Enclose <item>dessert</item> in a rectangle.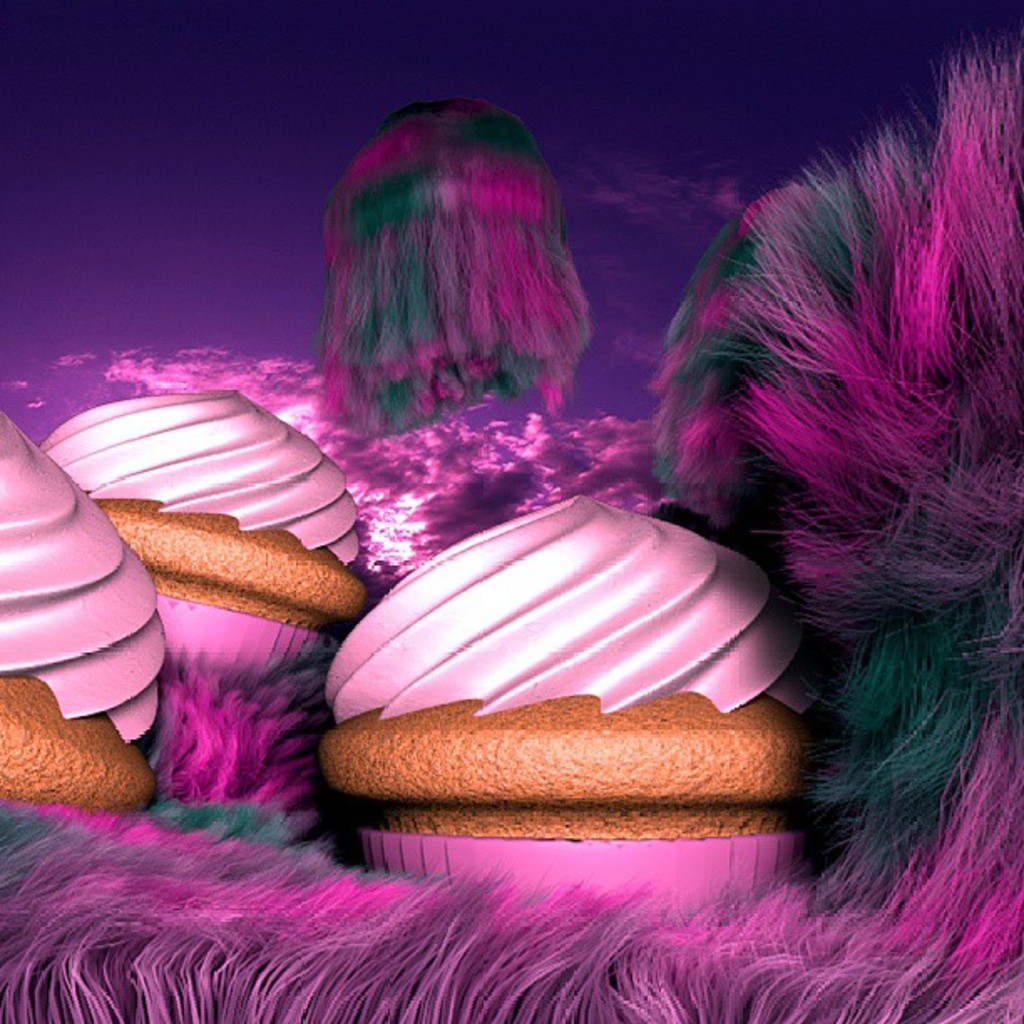
(left=50, top=387, right=370, bottom=691).
